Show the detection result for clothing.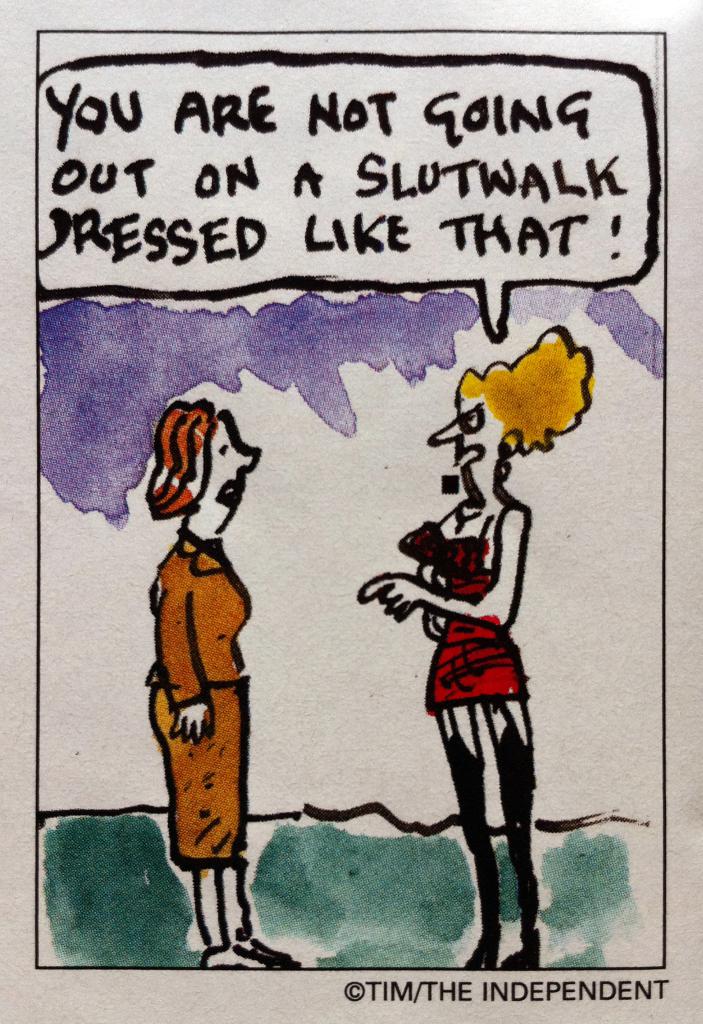
BBox(138, 509, 262, 870).
